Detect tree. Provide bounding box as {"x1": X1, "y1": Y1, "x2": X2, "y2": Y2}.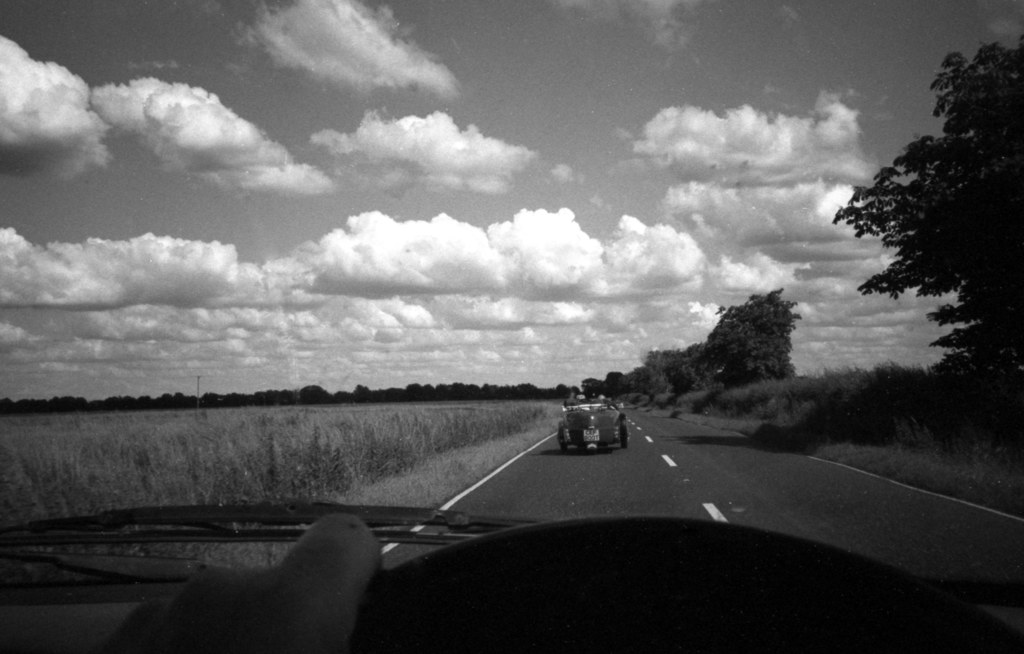
{"x1": 831, "y1": 33, "x2": 1023, "y2": 387}.
